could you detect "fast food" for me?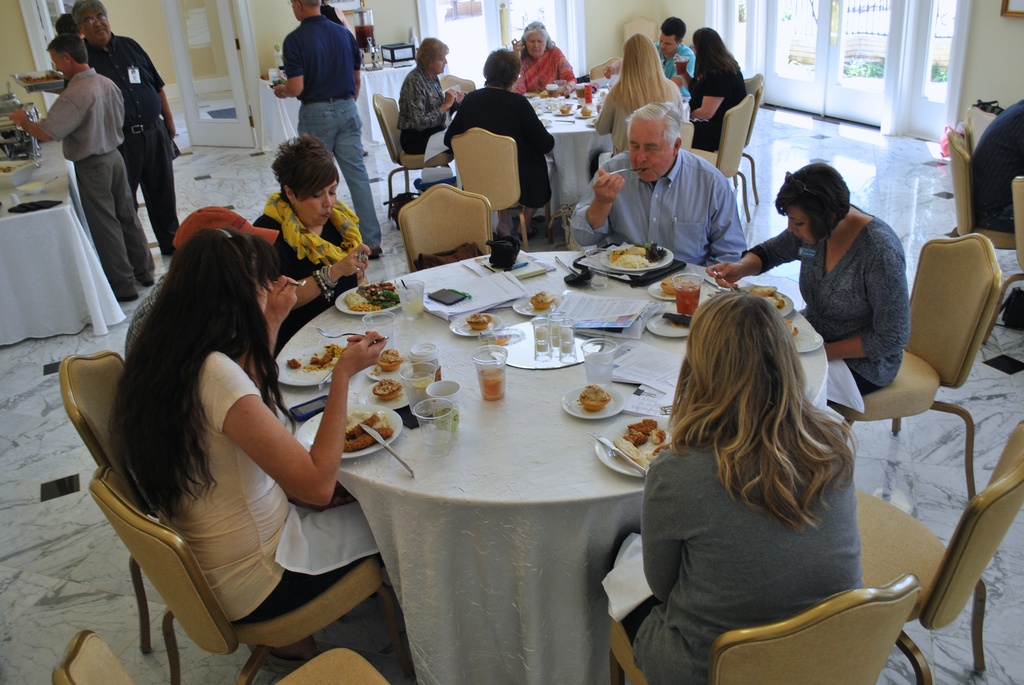
Detection result: 620/421/670/461.
